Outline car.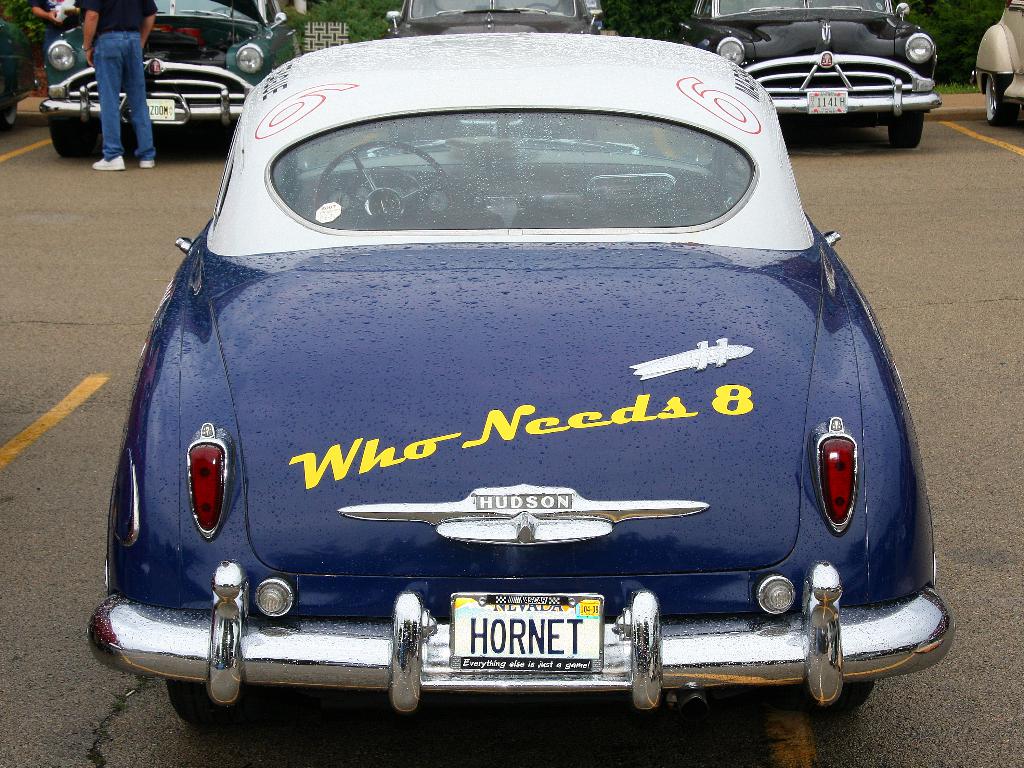
Outline: BBox(383, 0, 614, 36).
